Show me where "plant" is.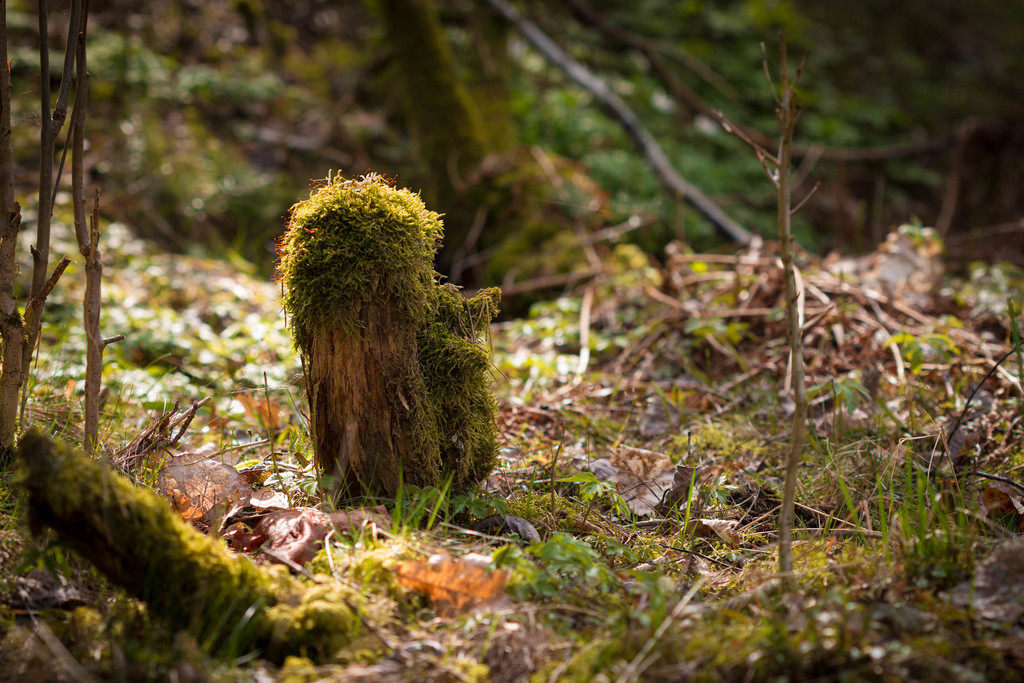
"plant" is at <region>244, 167, 524, 511</region>.
